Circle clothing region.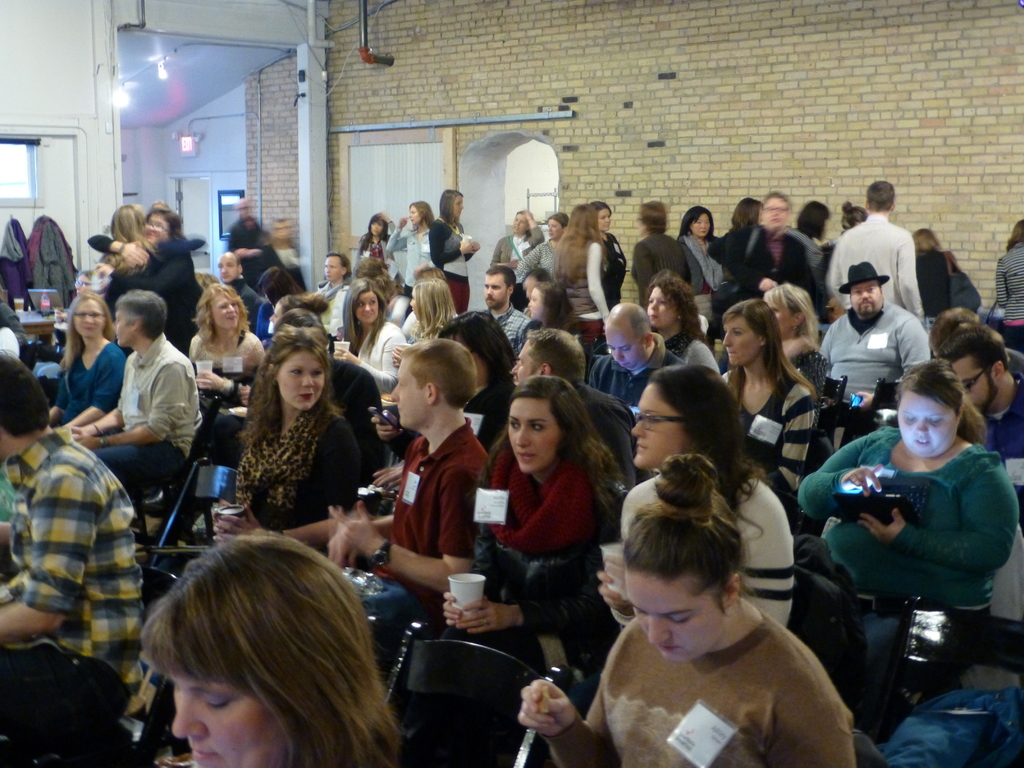
Region: 346 308 397 399.
